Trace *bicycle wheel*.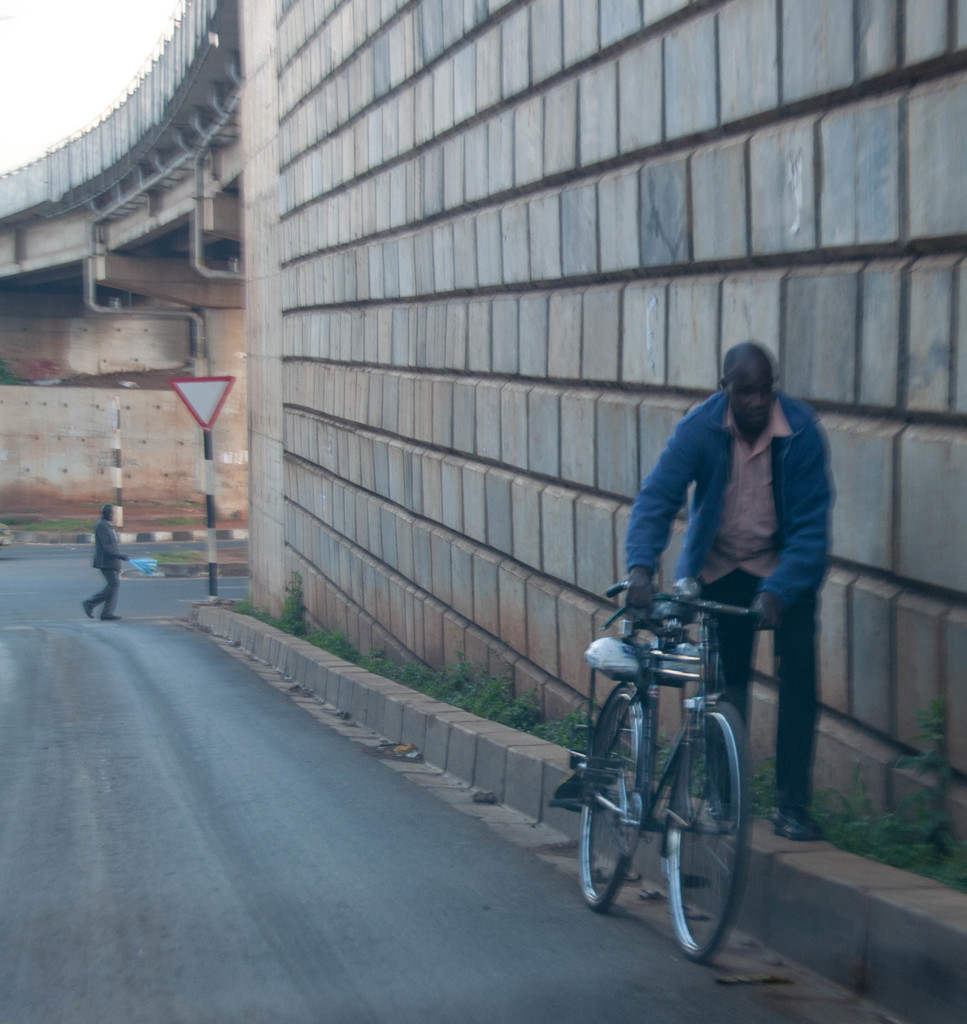
Traced to [left=582, top=682, right=638, bottom=909].
